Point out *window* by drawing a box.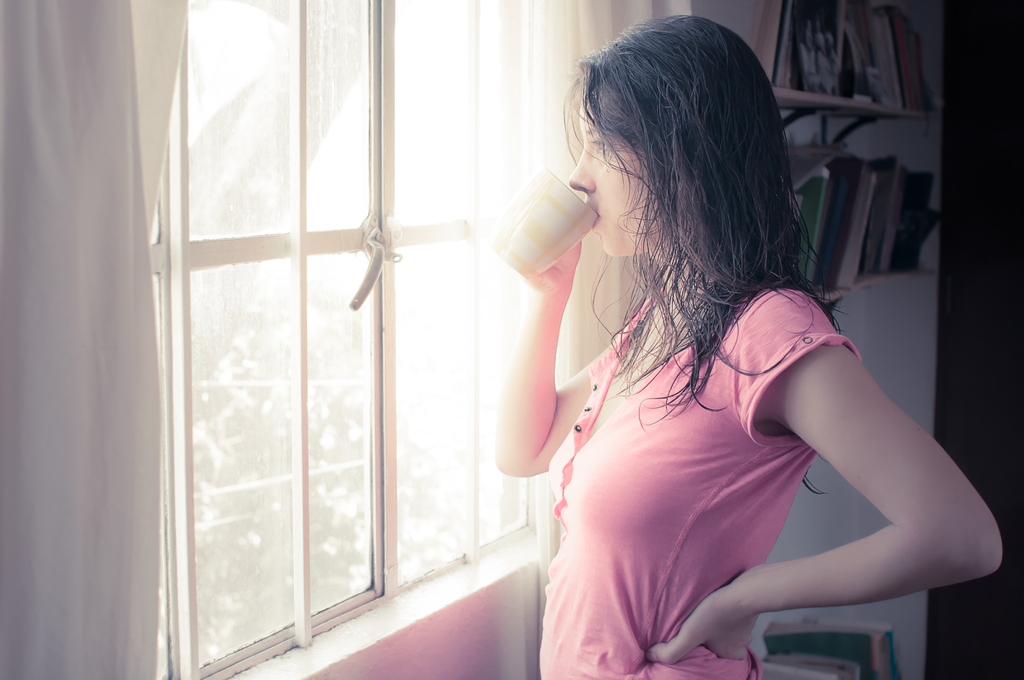
{"left": 125, "top": 0, "right": 575, "bottom": 679}.
